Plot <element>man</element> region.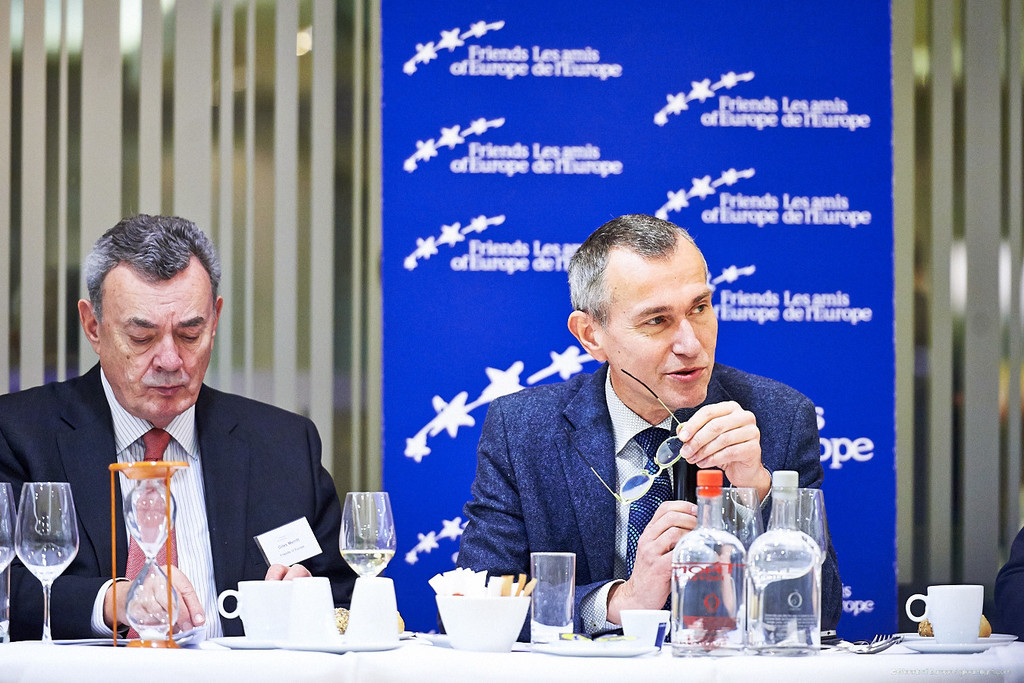
Plotted at select_region(460, 212, 846, 638).
